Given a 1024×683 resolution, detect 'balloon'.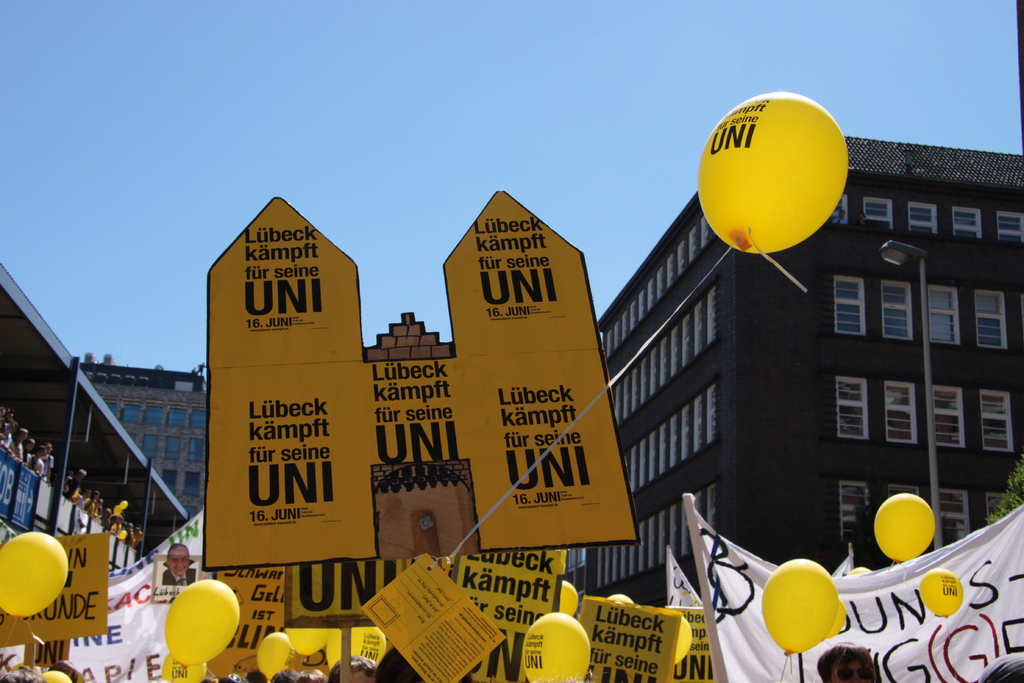
BBox(876, 494, 935, 565).
